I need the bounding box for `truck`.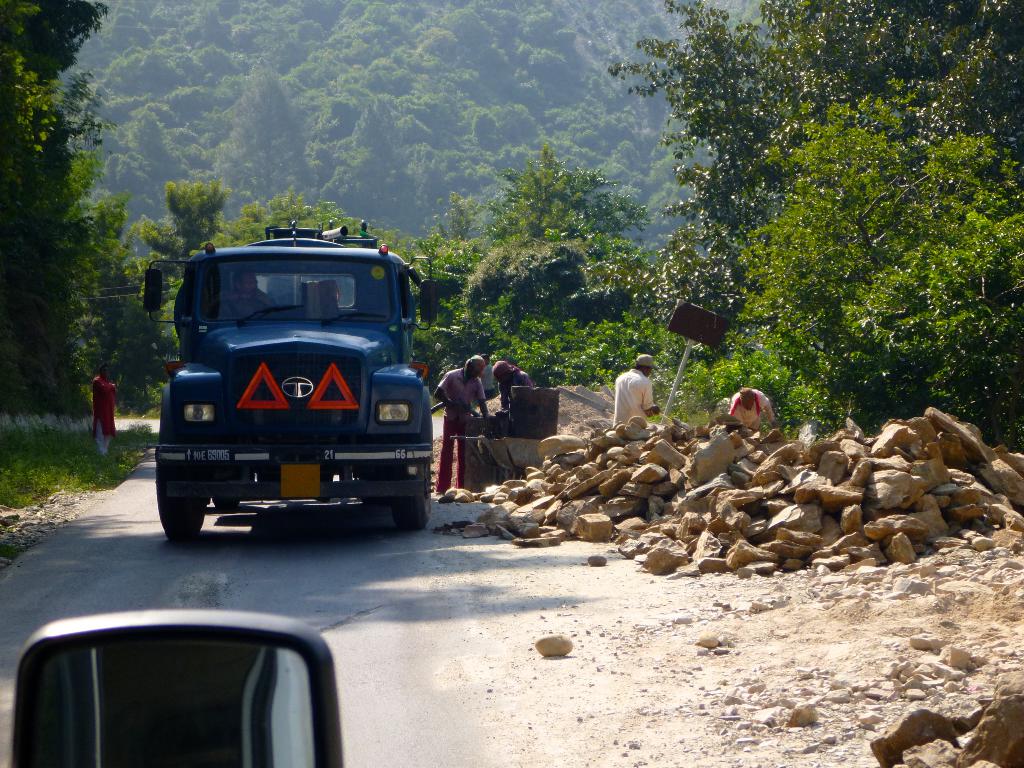
Here it is: [left=145, top=225, right=433, bottom=553].
